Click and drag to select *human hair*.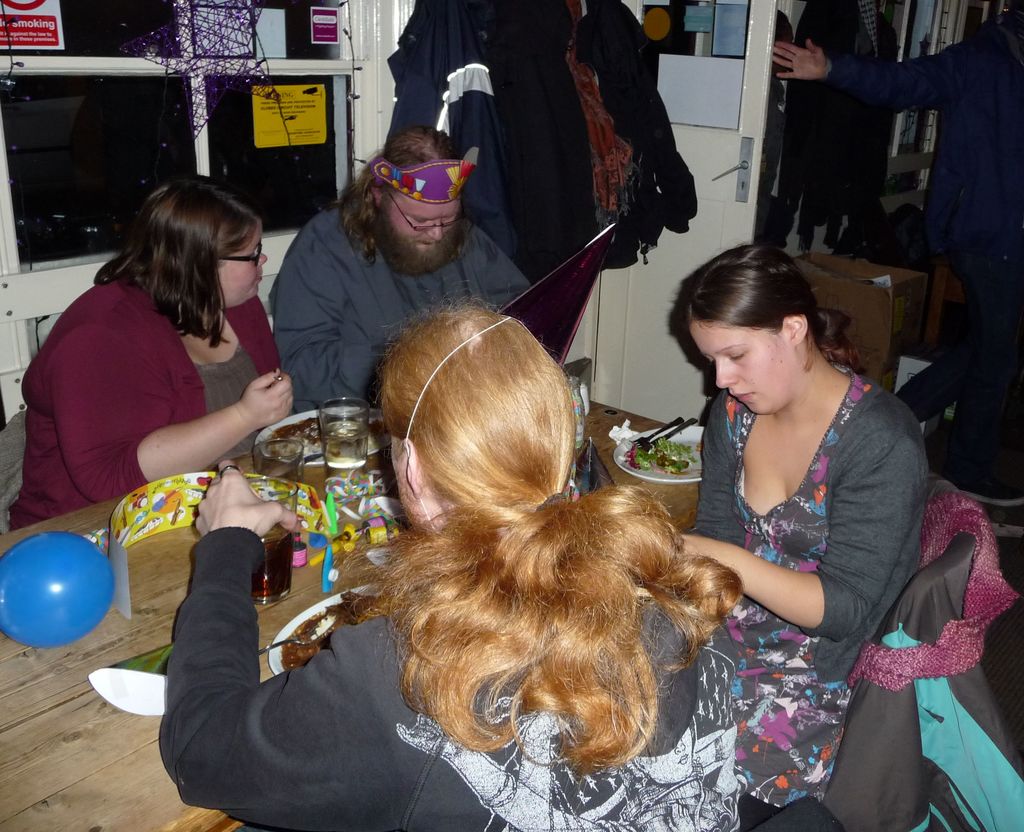
Selection: 284 291 756 795.
